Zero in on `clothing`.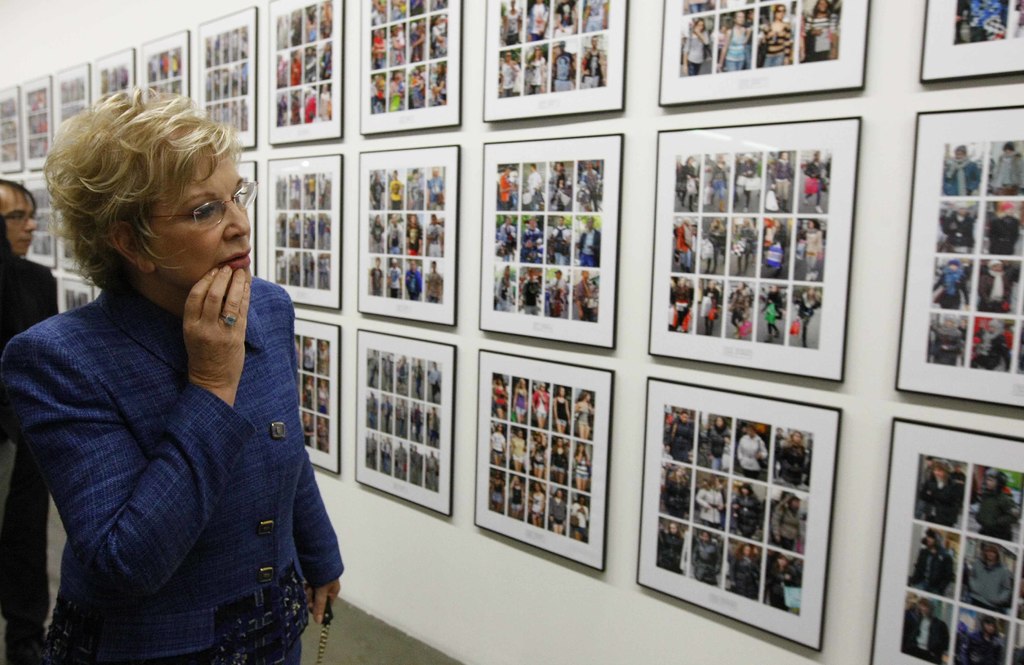
Zeroed in: l=295, t=179, r=299, b=201.
